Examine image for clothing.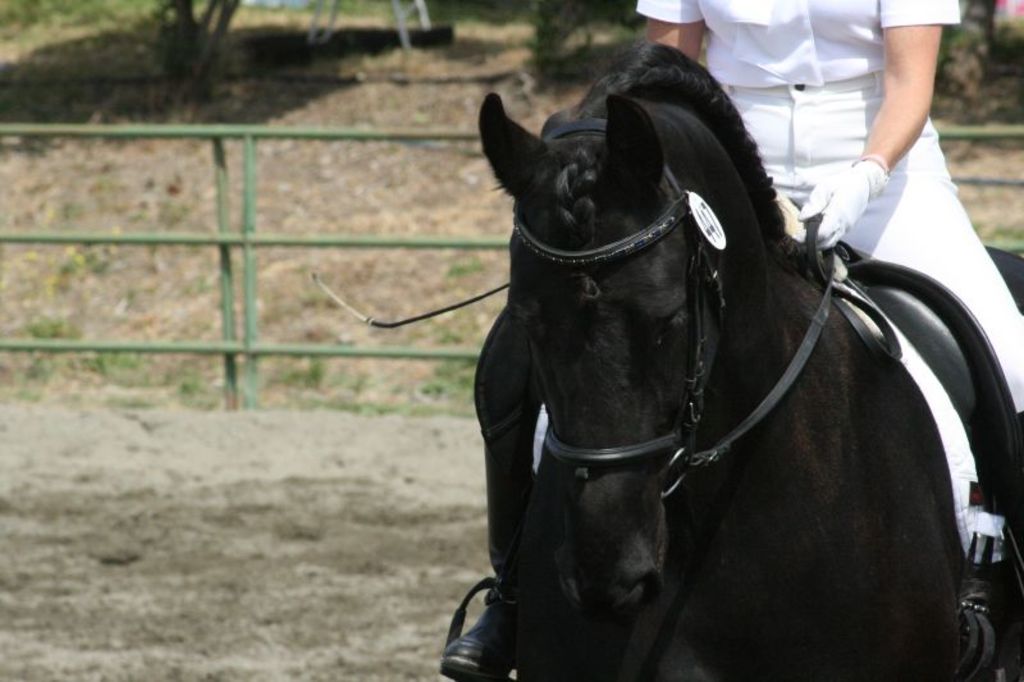
Examination result: x1=634, y1=0, x2=955, y2=86.
